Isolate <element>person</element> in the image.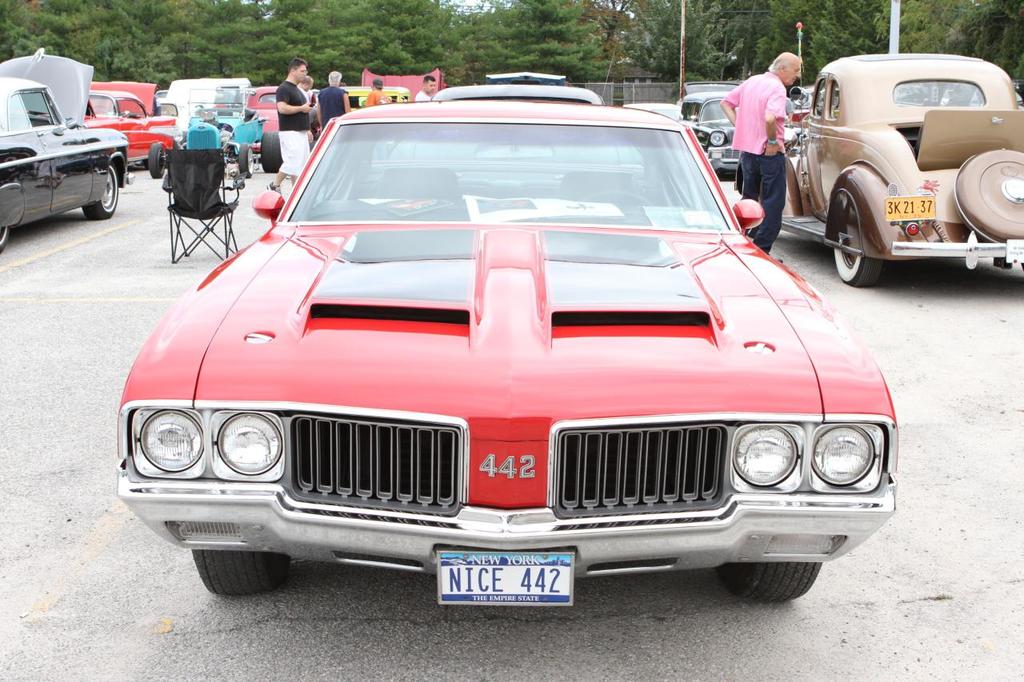
Isolated region: 360/72/389/107.
